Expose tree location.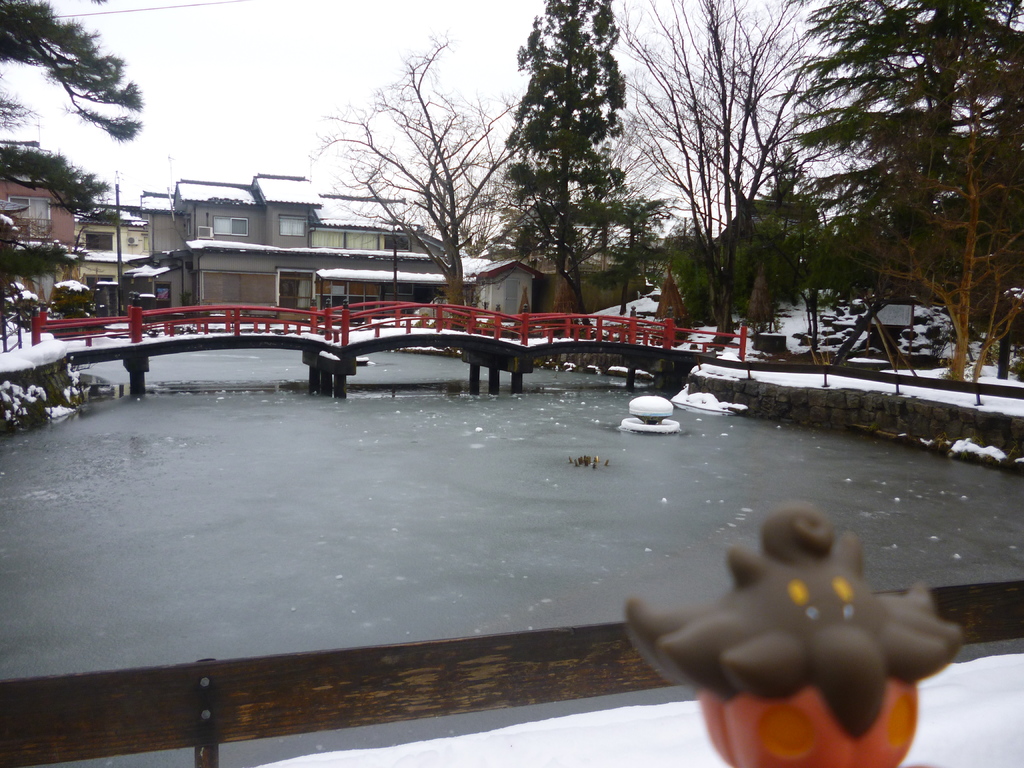
Exposed at <region>760, 0, 1023, 387</region>.
